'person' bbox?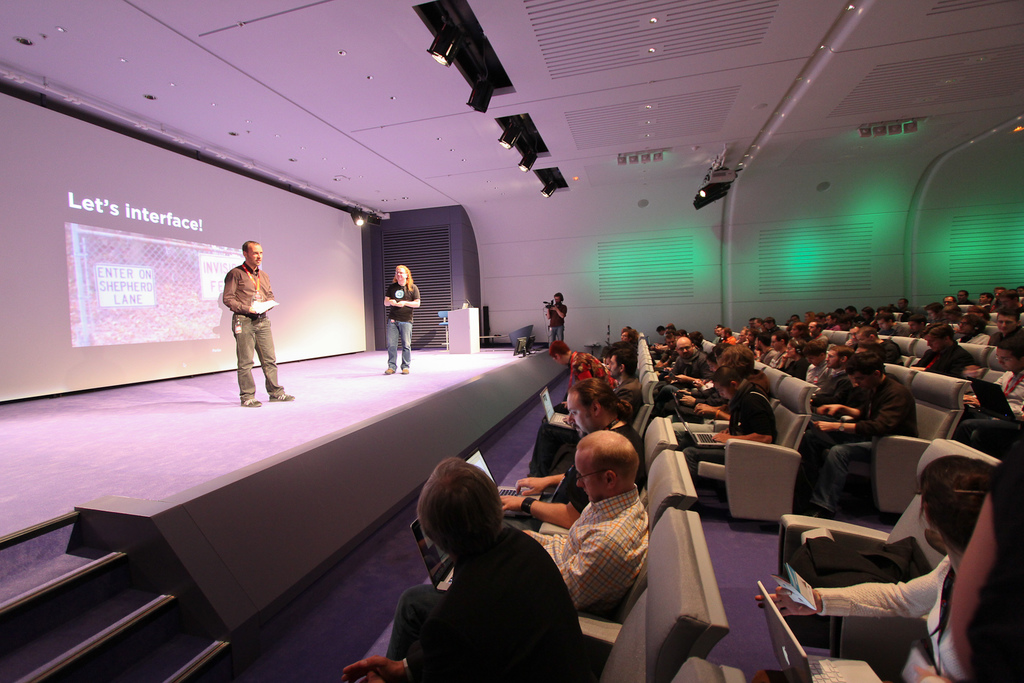
locate(755, 456, 1001, 682)
